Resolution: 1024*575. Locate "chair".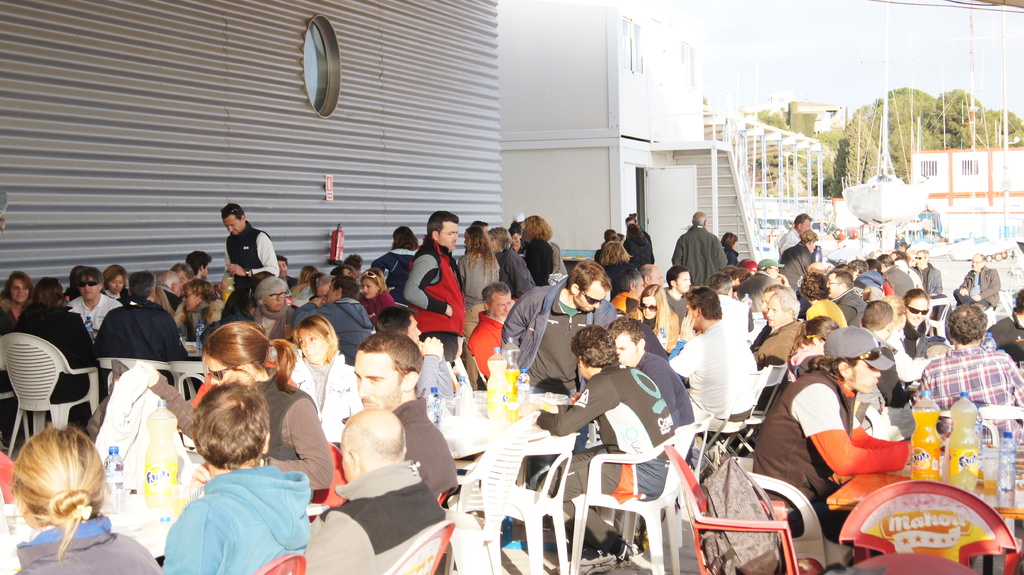
<bbox>0, 398, 32, 443</bbox>.
